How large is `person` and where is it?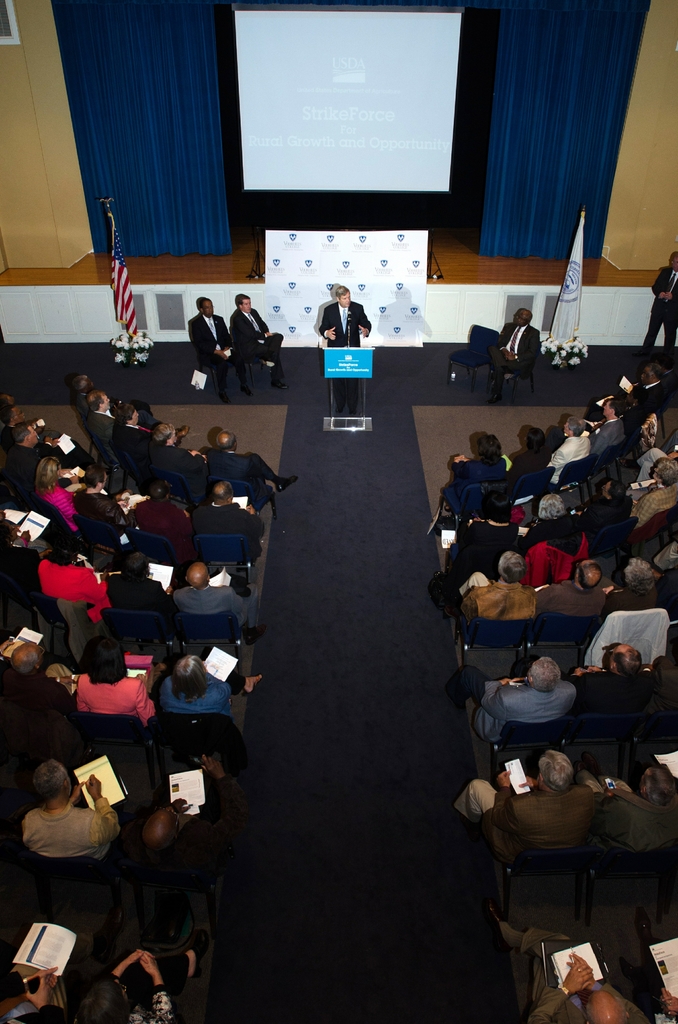
Bounding box: bbox=[63, 364, 149, 397].
